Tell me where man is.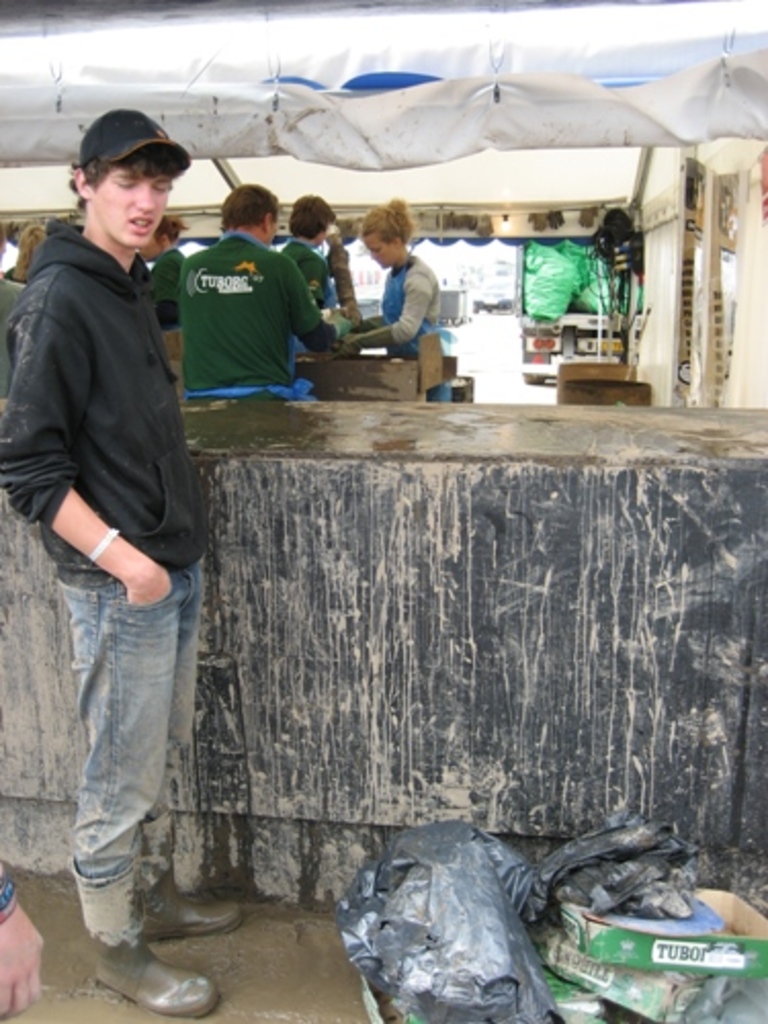
man is at x1=276, y1=186, x2=348, y2=326.
